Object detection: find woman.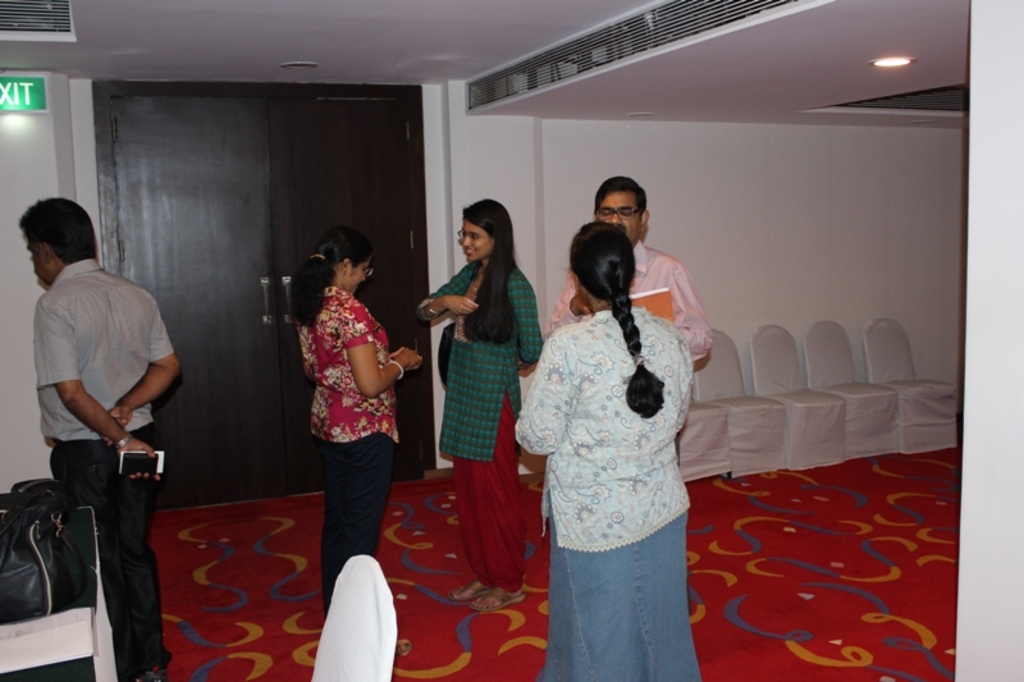
bbox=[416, 201, 552, 618].
